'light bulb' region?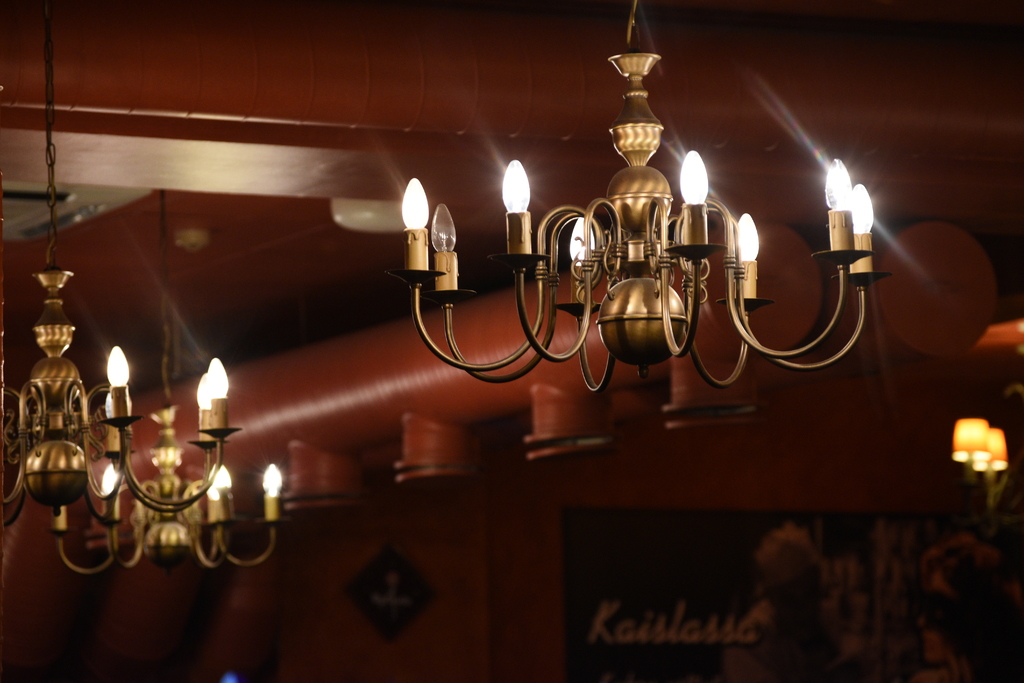
855 184 876 233
